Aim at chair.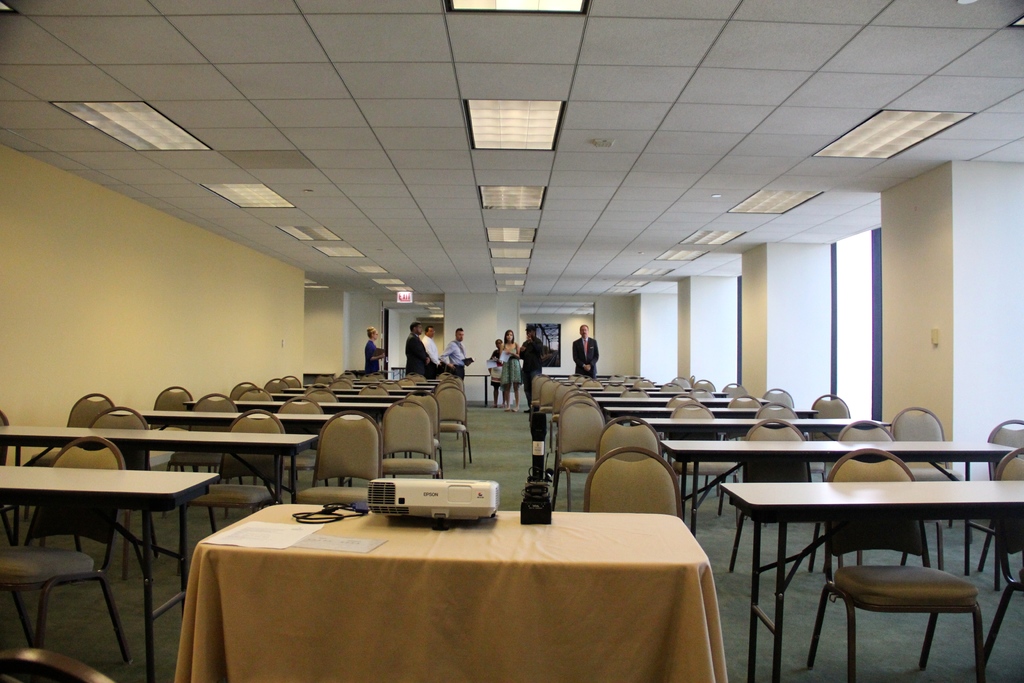
Aimed at locate(826, 515, 998, 681).
